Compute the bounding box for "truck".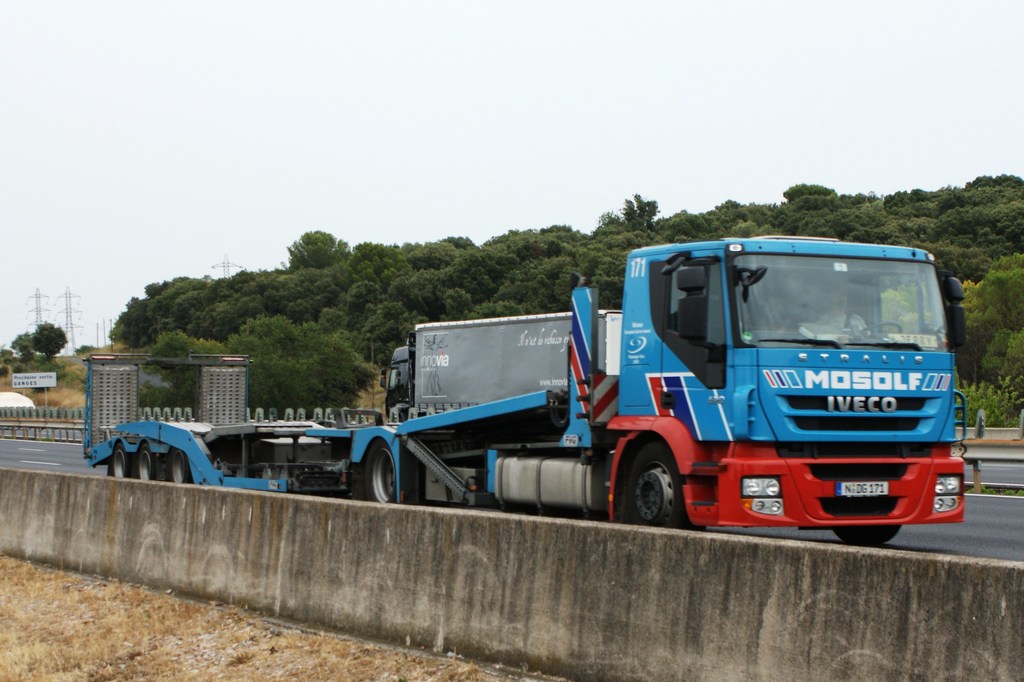
<region>379, 307, 627, 422</region>.
